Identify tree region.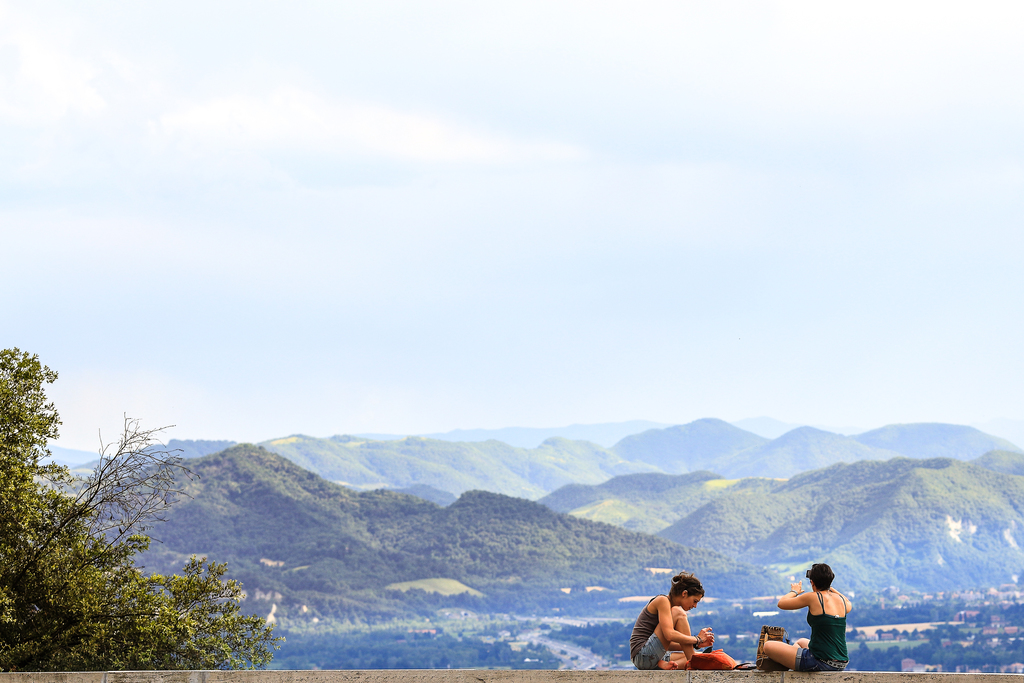
Region: {"x1": 13, "y1": 363, "x2": 259, "y2": 674}.
